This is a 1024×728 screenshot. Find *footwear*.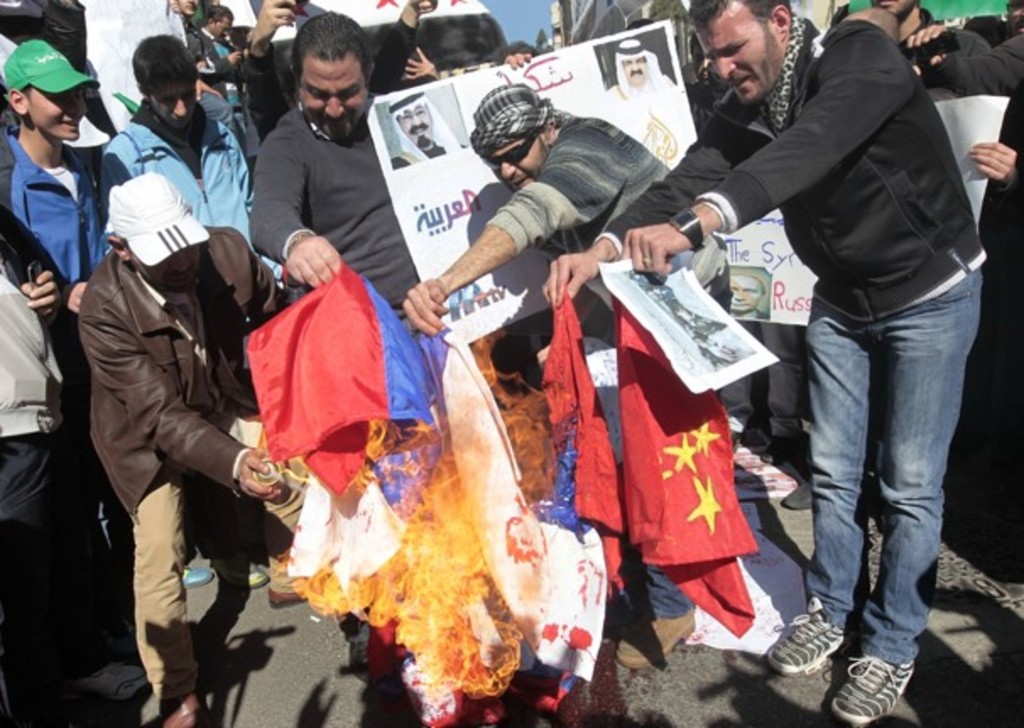
Bounding box: (727,419,749,446).
